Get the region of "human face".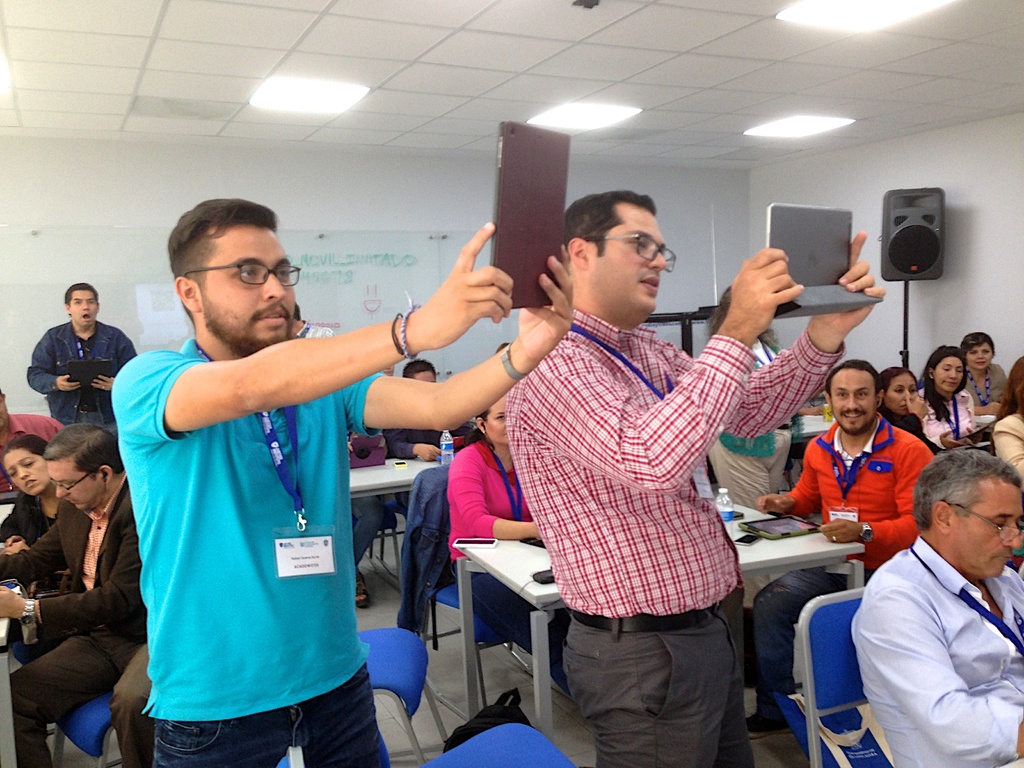
[x1=890, y1=373, x2=918, y2=417].
